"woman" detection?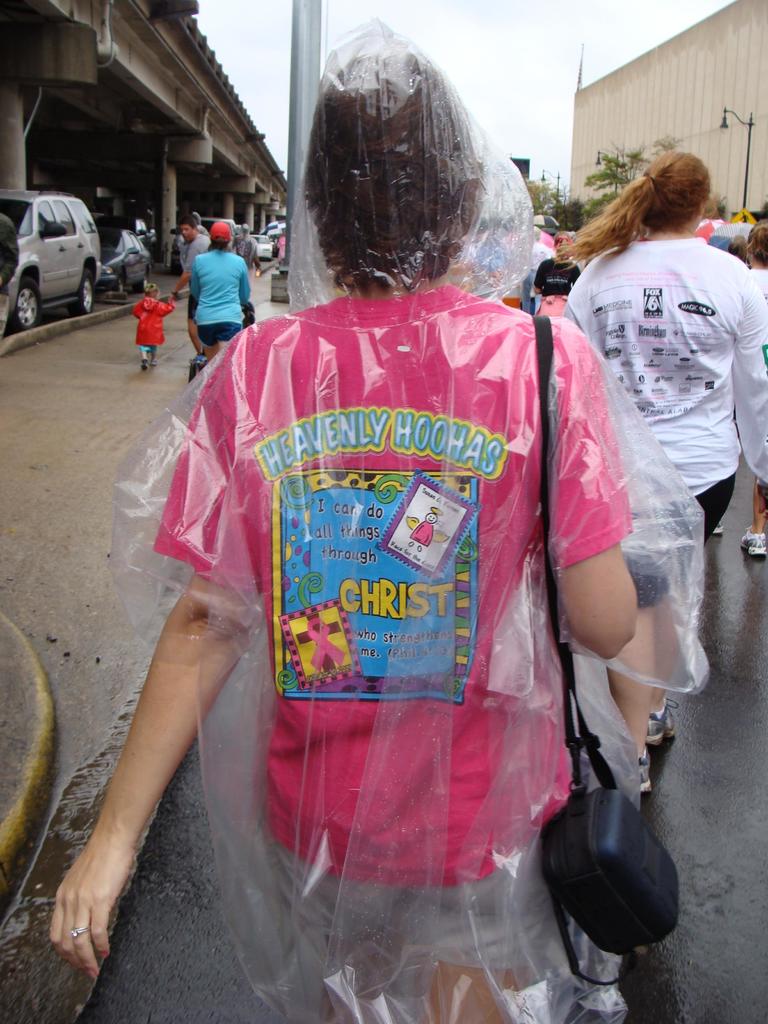
left=737, top=225, right=767, bottom=554
